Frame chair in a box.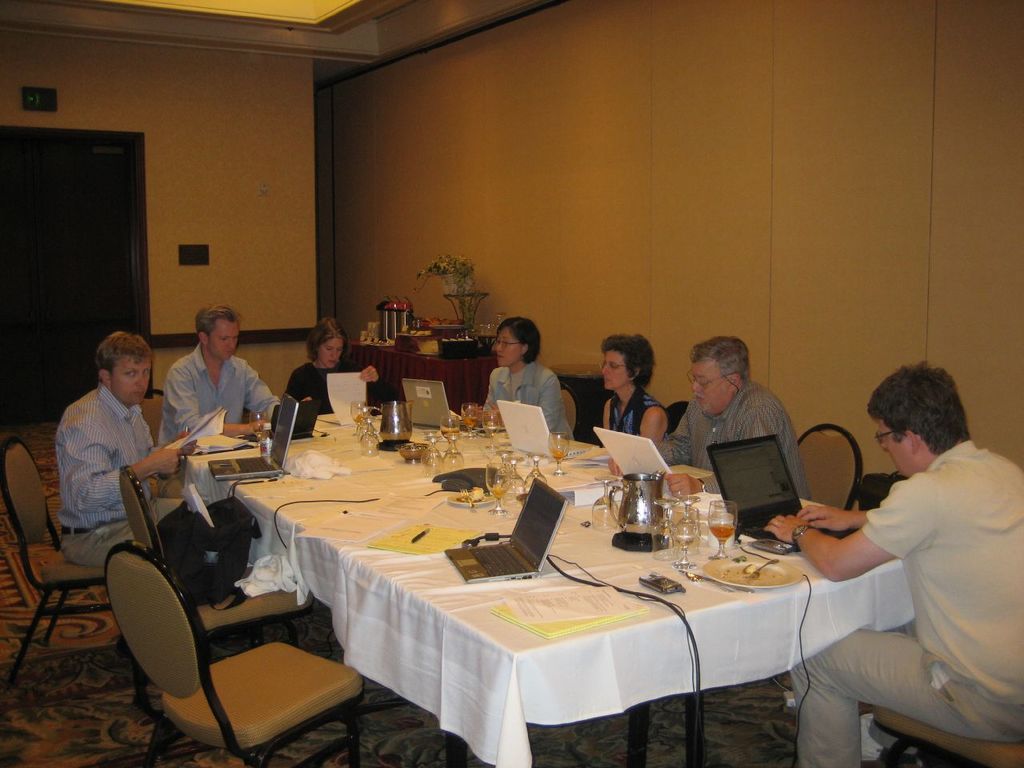
left=118, top=466, right=315, bottom=718.
